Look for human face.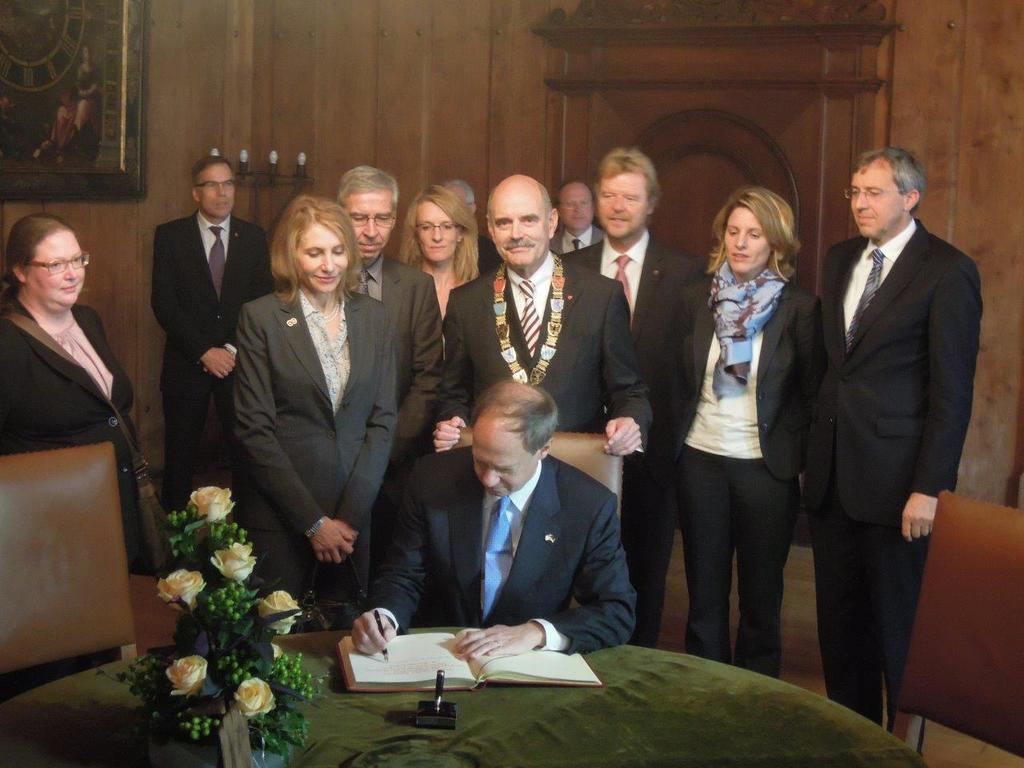
Found: x1=451 y1=184 x2=470 y2=208.
